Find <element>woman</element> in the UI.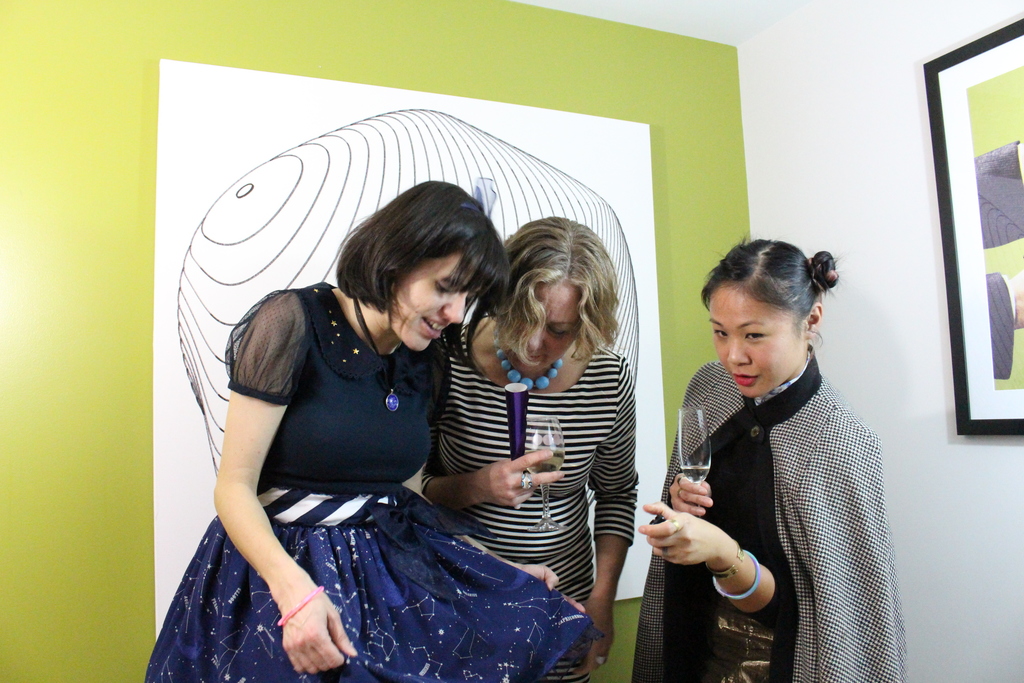
UI element at 639 226 916 682.
